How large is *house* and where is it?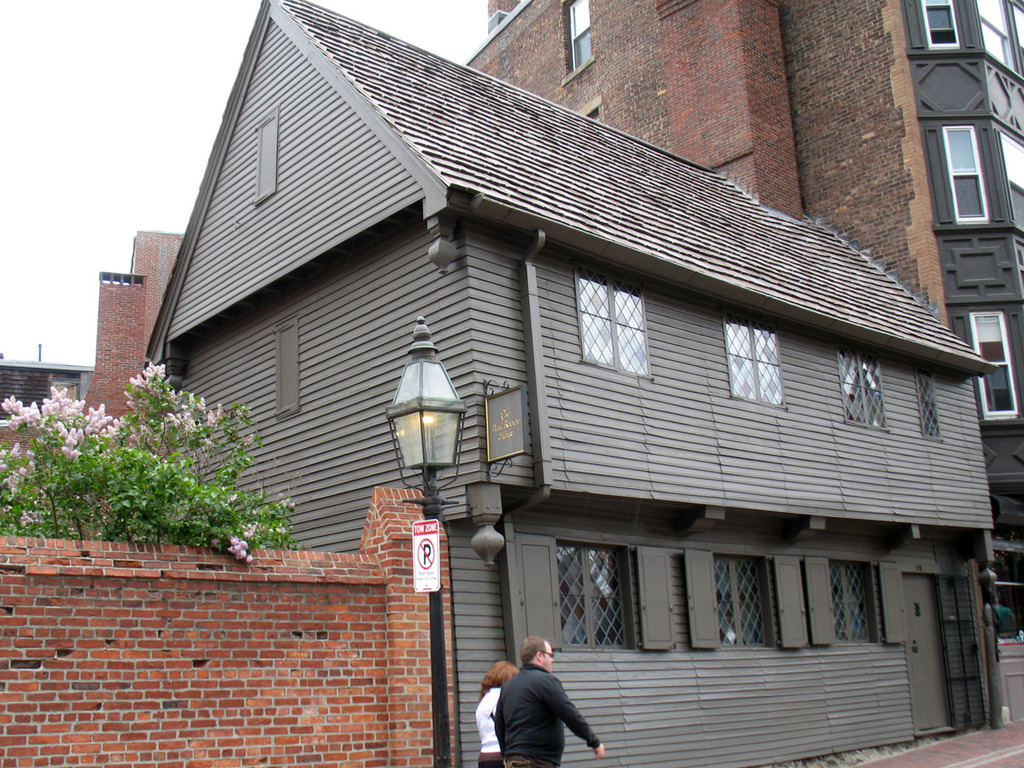
Bounding box: bbox(461, 0, 1021, 623).
